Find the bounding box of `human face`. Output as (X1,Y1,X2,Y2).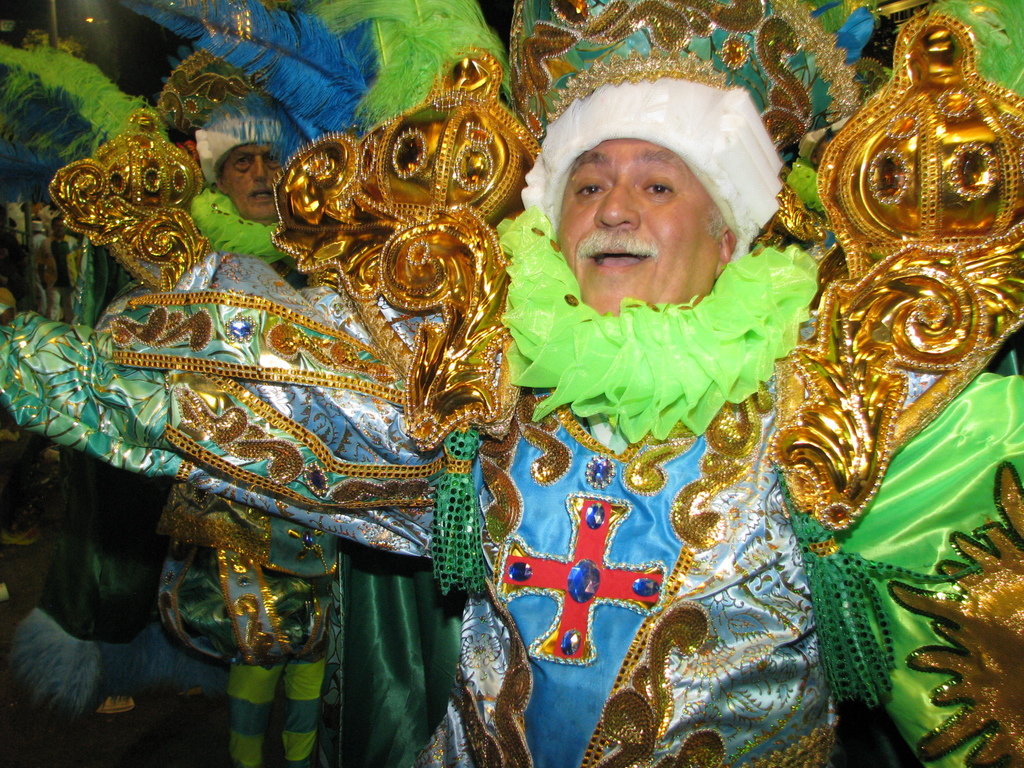
(557,141,717,316).
